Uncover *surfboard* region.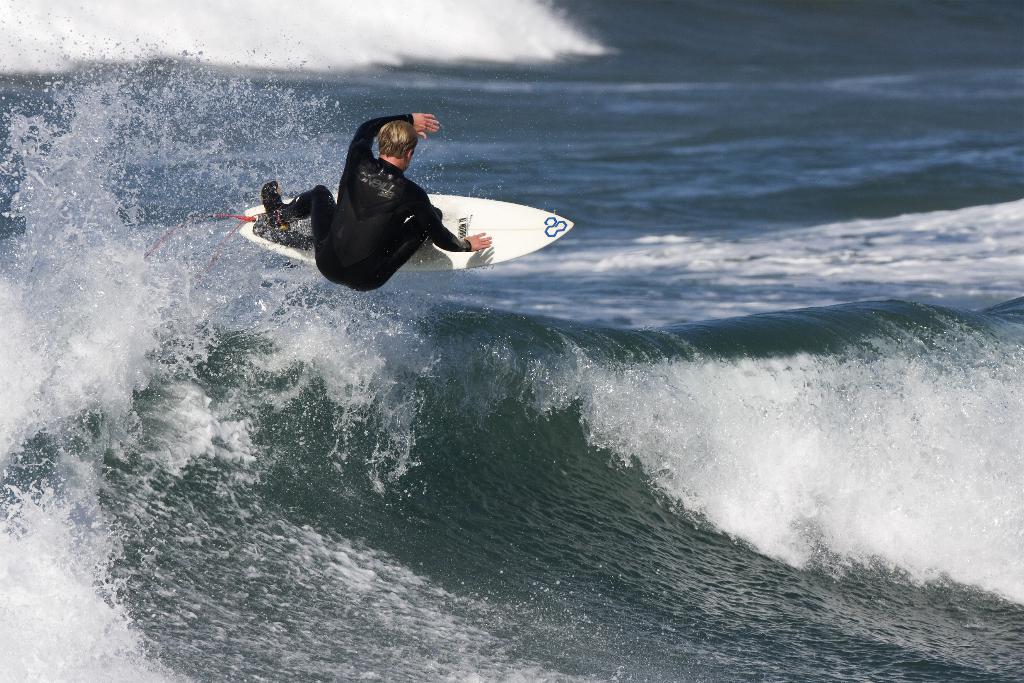
Uncovered: (231,192,572,271).
